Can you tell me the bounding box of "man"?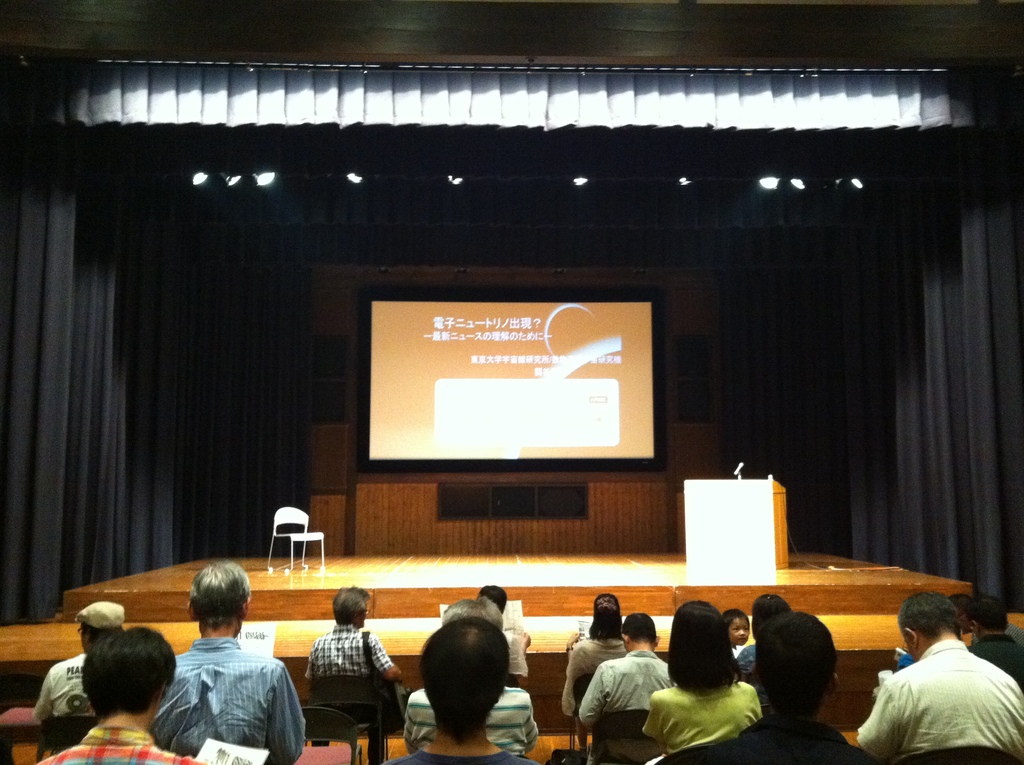
select_region(579, 613, 668, 725).
